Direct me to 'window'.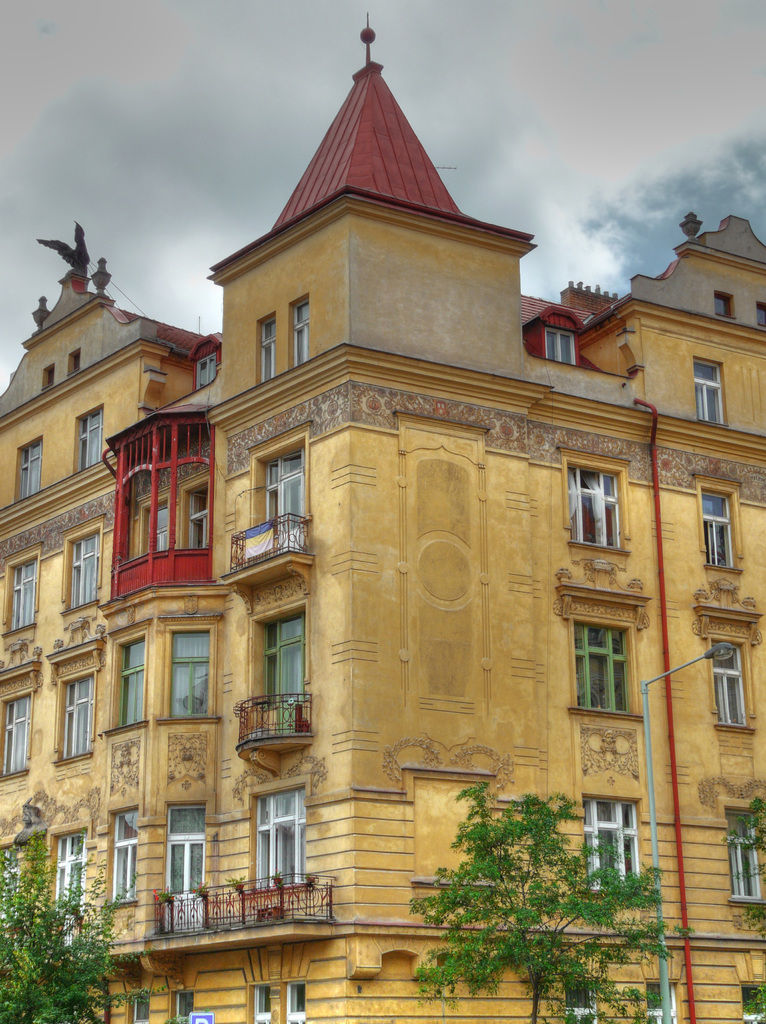
Direction: <region>742, 987, 765, 1023</region>.
